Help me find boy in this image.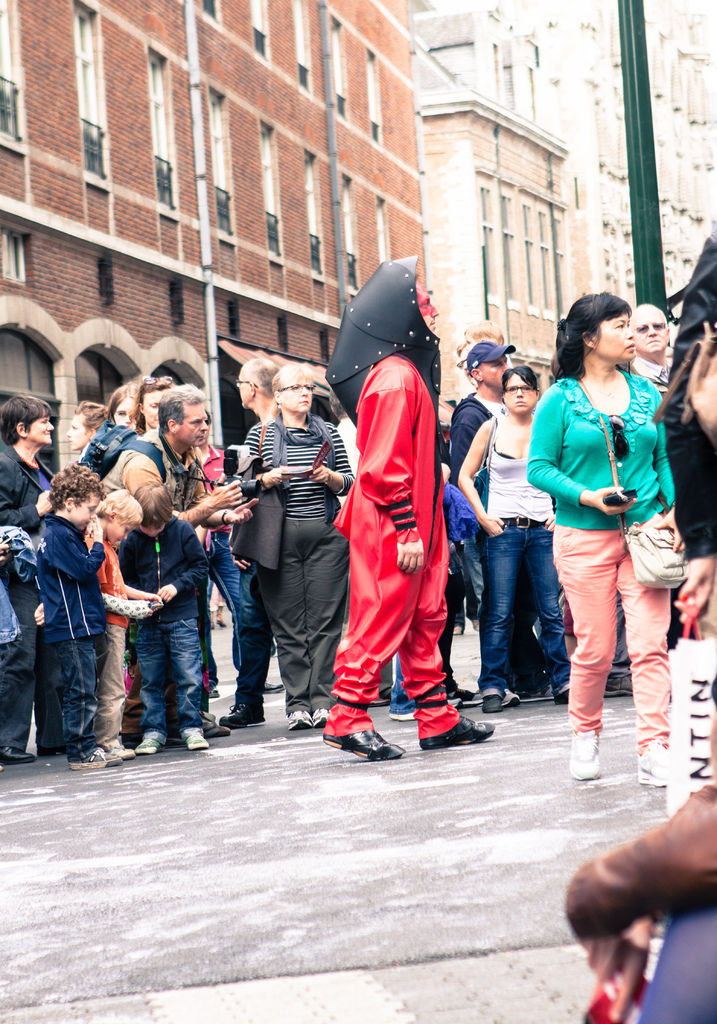
Found it: Rect(29, 460, 104, 776).
